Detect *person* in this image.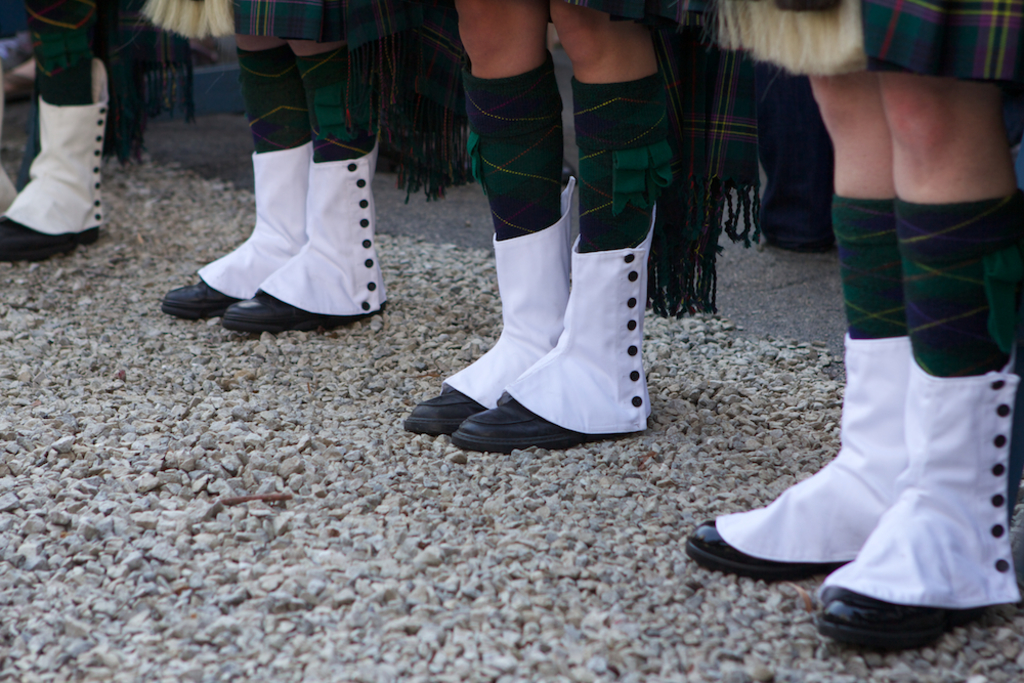
Detection: bbox(407, 0, 733, 439).
